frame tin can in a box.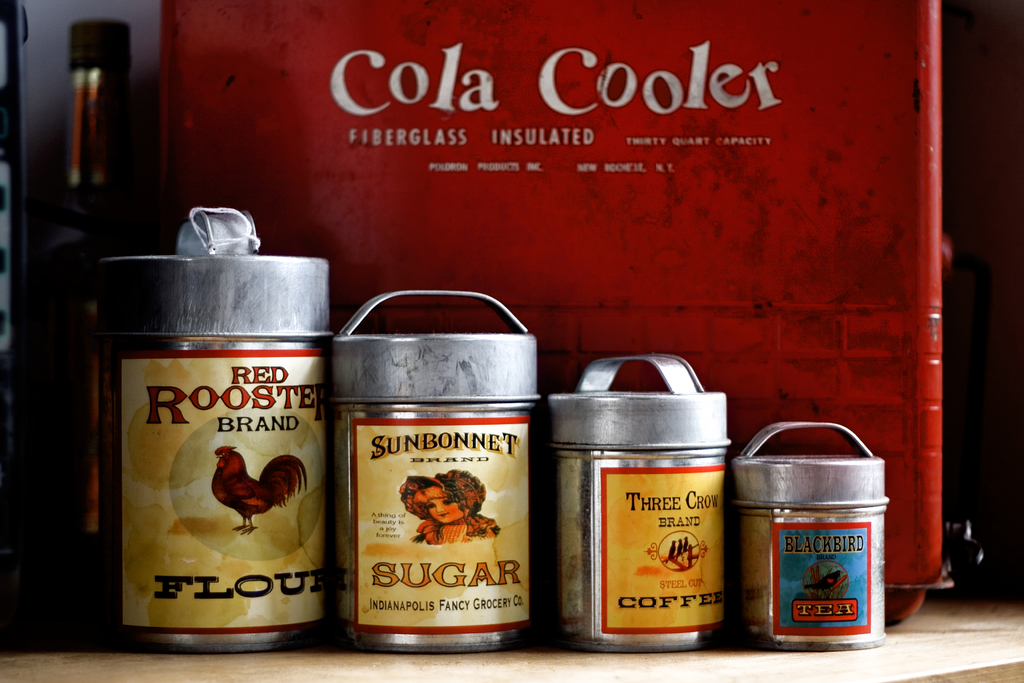
BBox(731, 415, 892, 654).
